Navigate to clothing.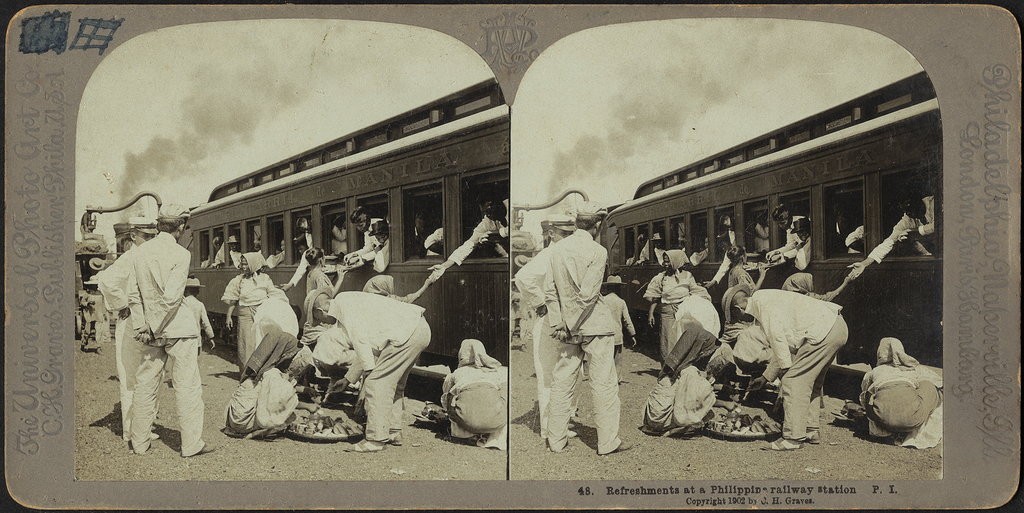
Navigation target: (712, 231, 735, 284).
